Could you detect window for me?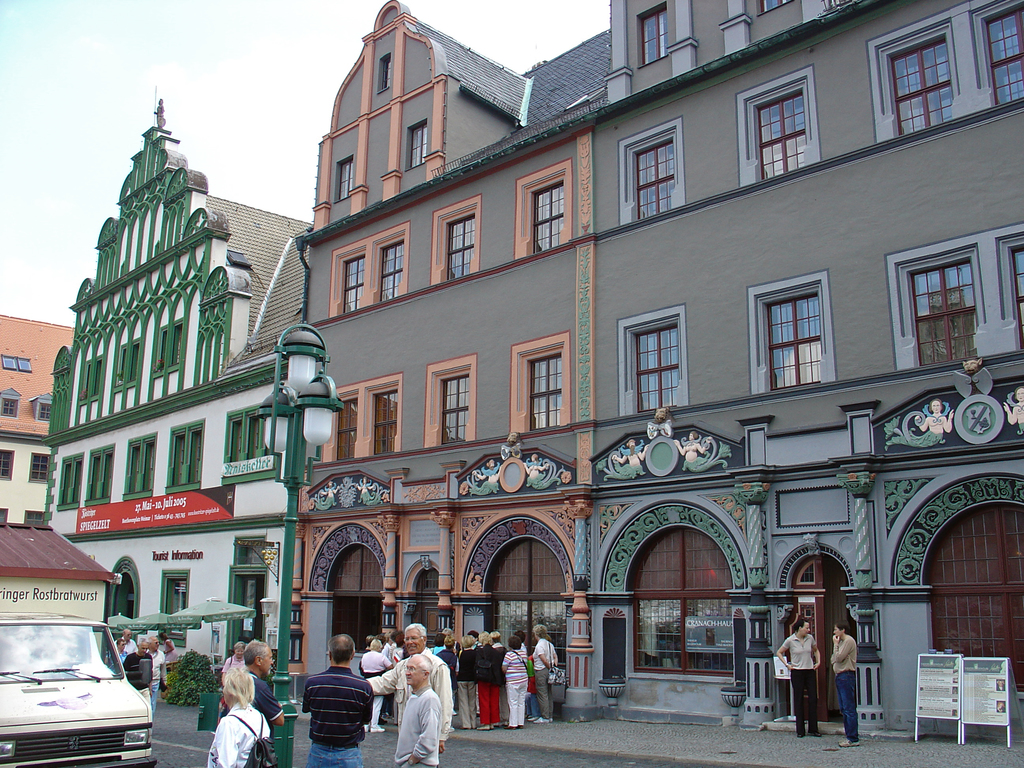
Detection result: bbox=[763, 282, 819, 388].
